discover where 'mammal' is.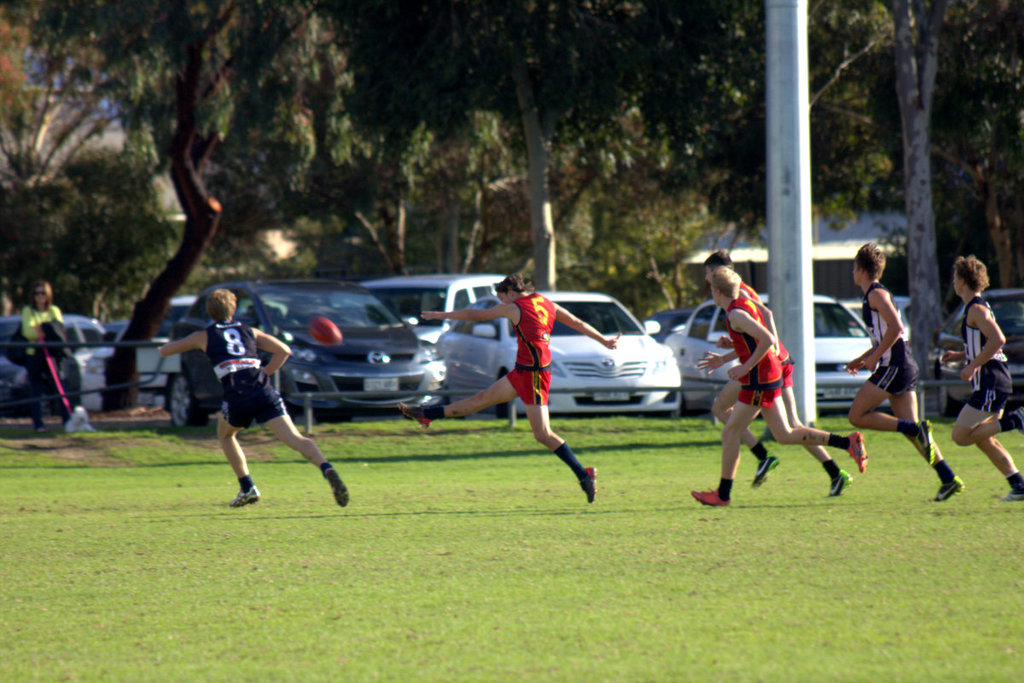
Discovered at pyautogui.locateOnScreen(689, 270, 869, 505).
